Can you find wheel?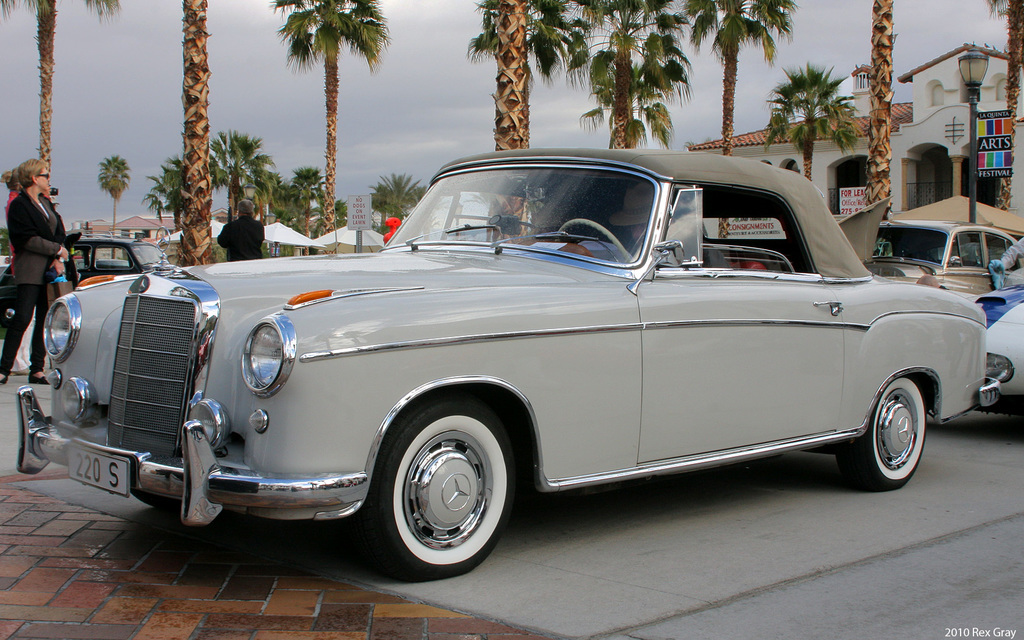
Yes, bounding box: 370, 407, 513, 575.
